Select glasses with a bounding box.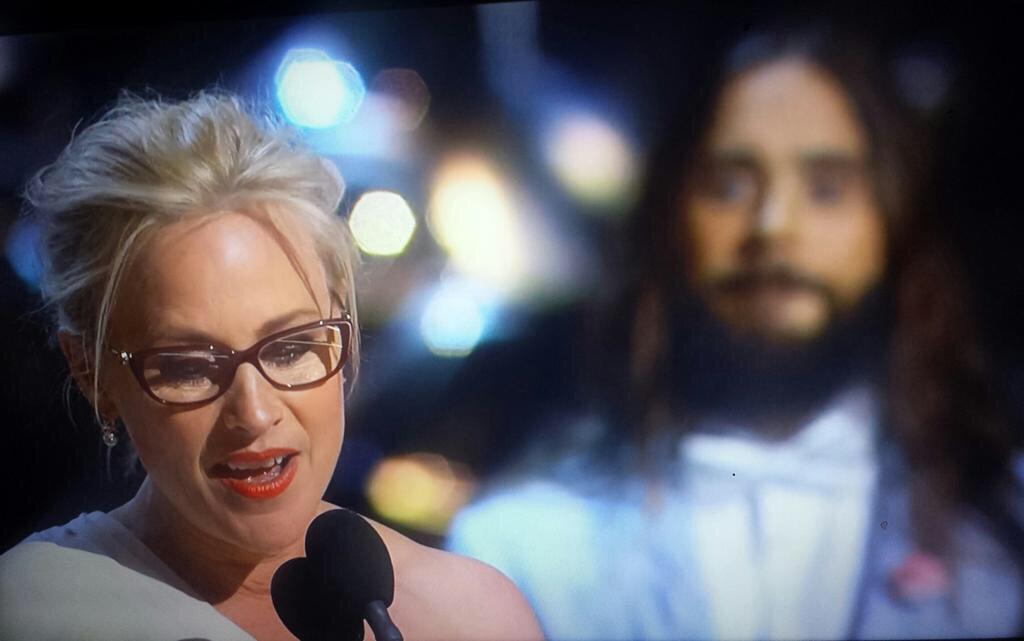
(93,286,352,412).
